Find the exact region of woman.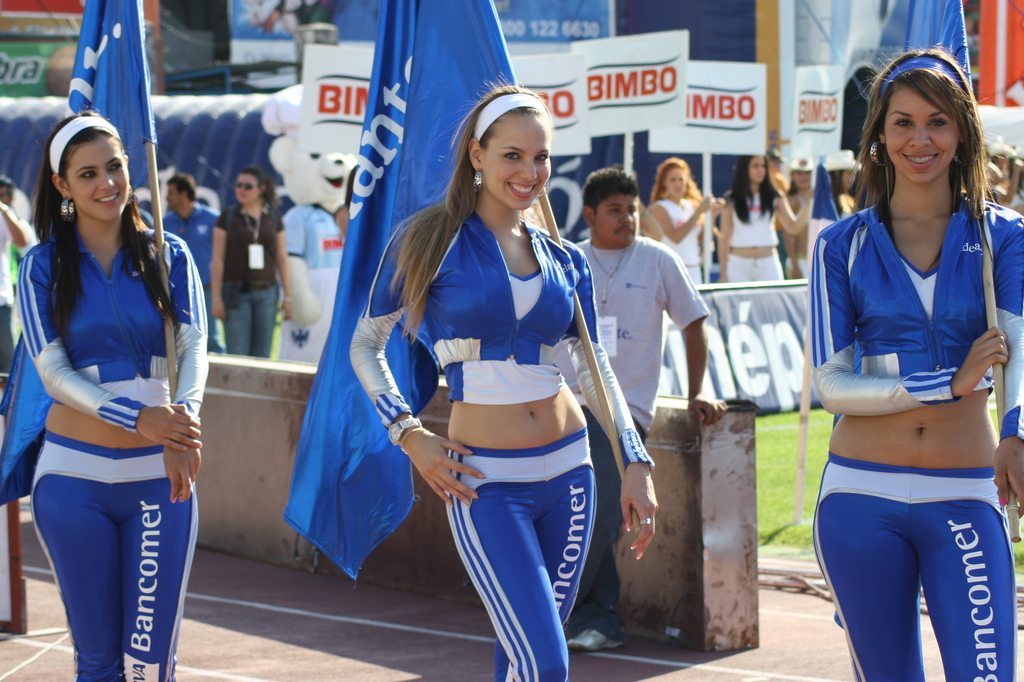
Exact region: locate(209, 159, 295, 362).
